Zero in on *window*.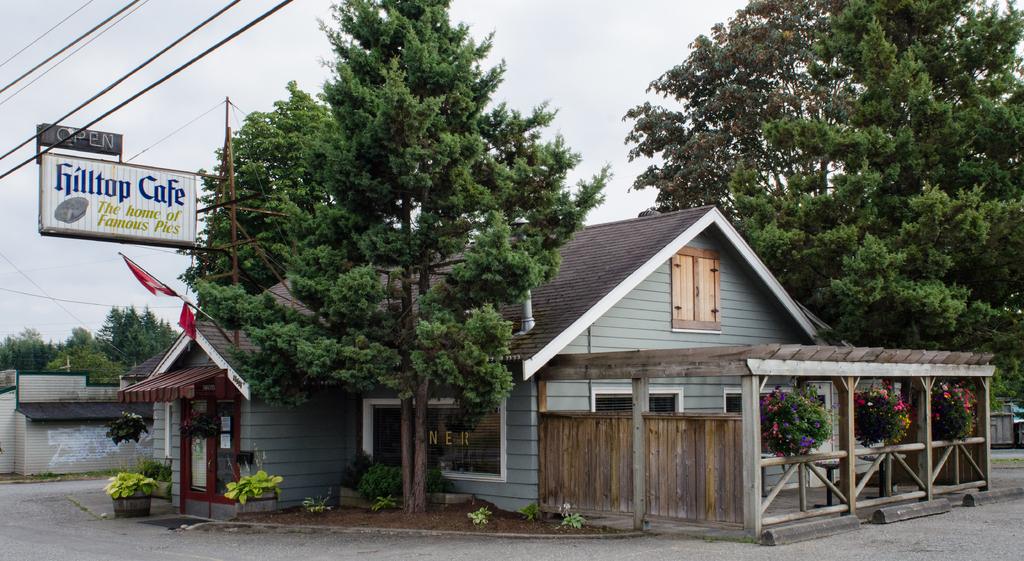
Zeroed in: x1=673 y1=249 x2=724 y2=334.
